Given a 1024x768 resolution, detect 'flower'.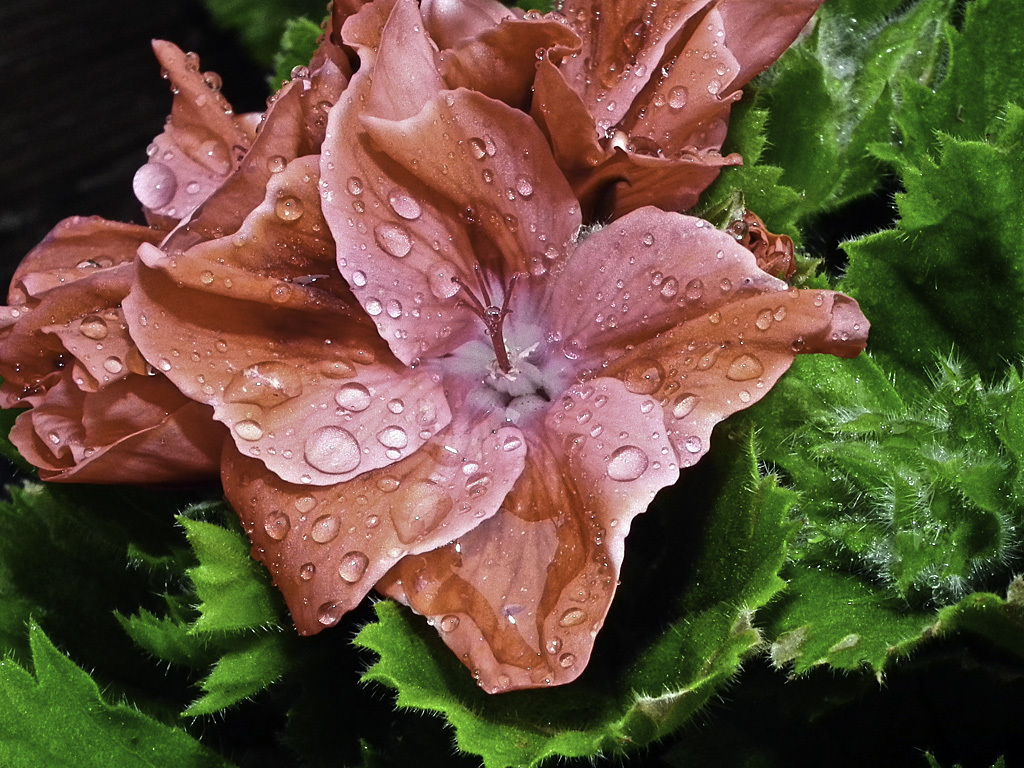
49, 17, 790, 676.
